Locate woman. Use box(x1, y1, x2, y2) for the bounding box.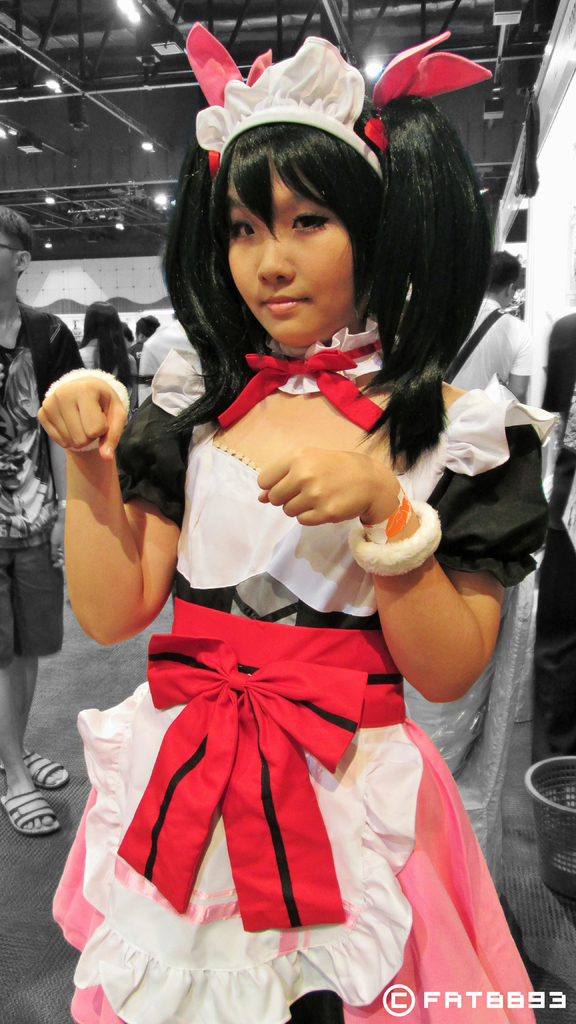
box(76, 300, 137, 413).
